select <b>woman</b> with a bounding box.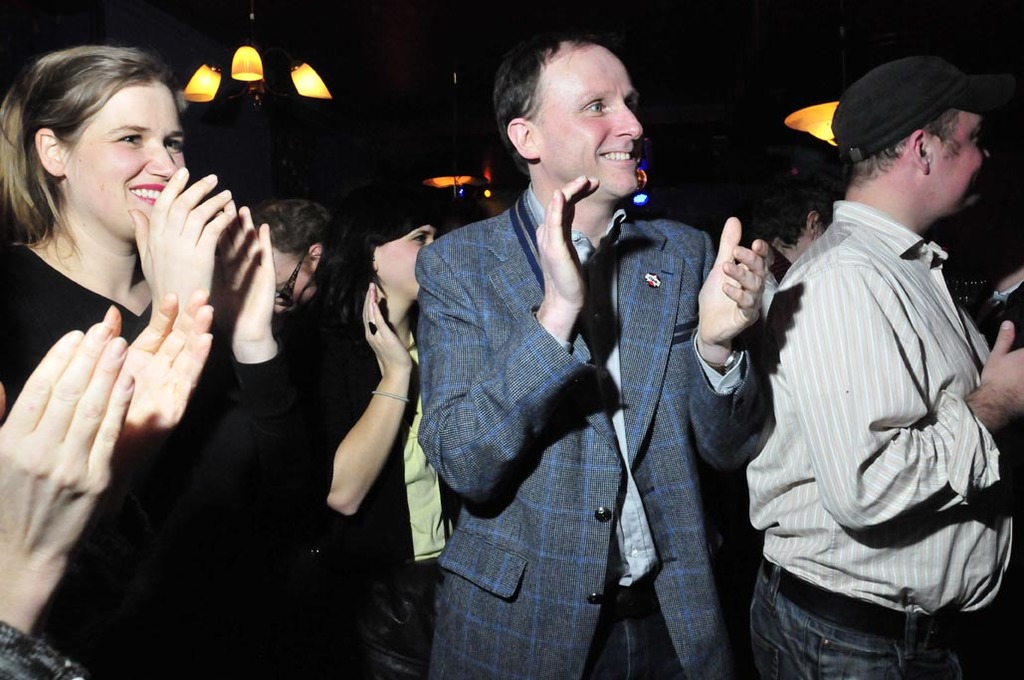
220:175:359:340.
